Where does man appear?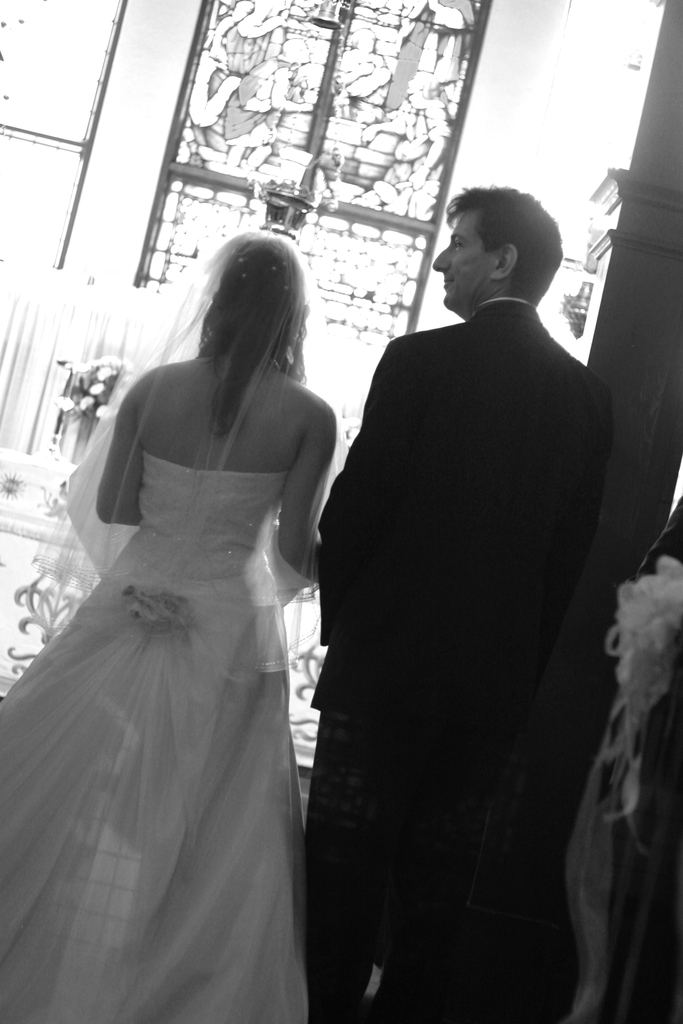
Appears at {"left": 296, "top": 189, "right": 641, "bottom": 995}.
